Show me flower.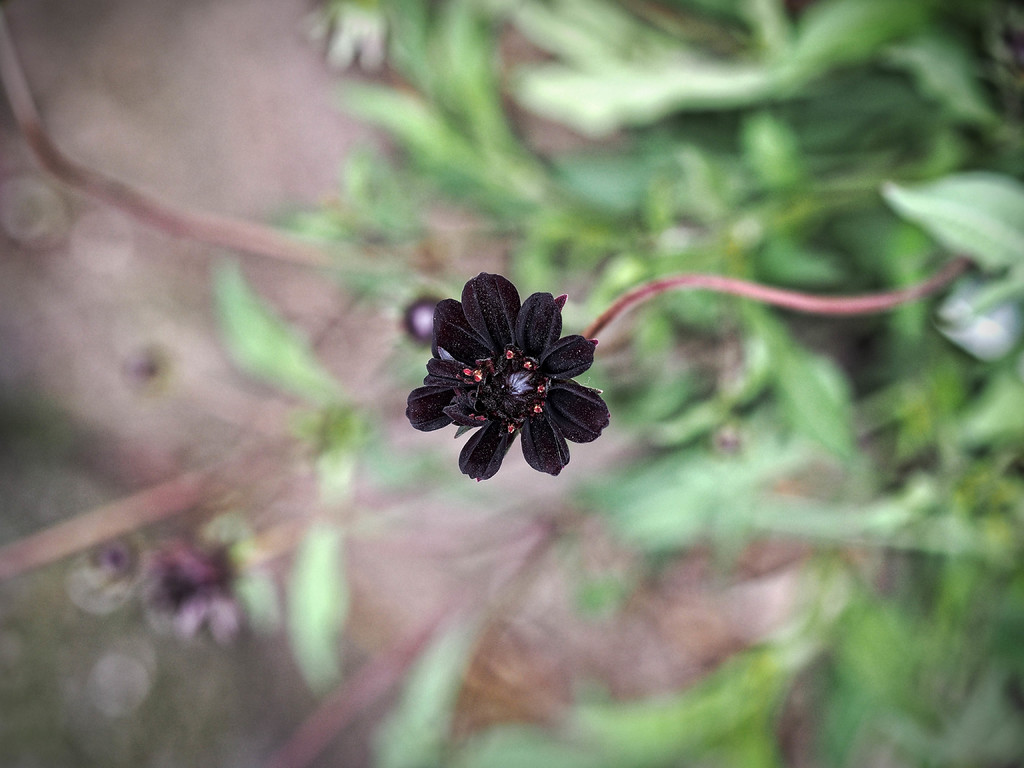
flower is here: <bbox>396, 264, 624, 482</bbox>.
